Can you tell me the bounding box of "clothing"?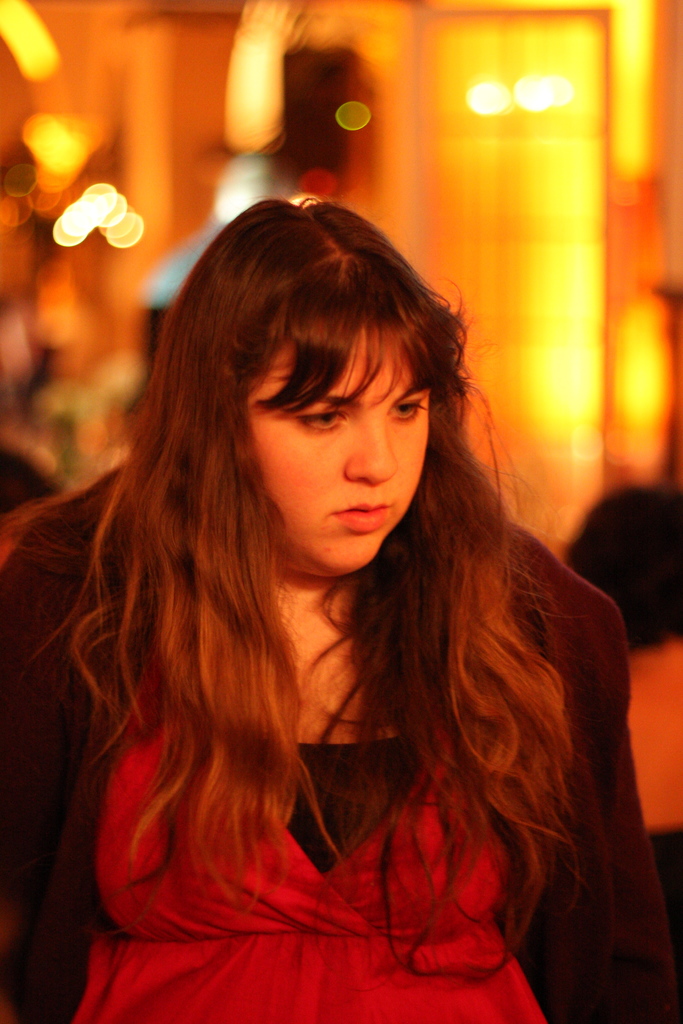
box=[0, 458, 682, 1023].
